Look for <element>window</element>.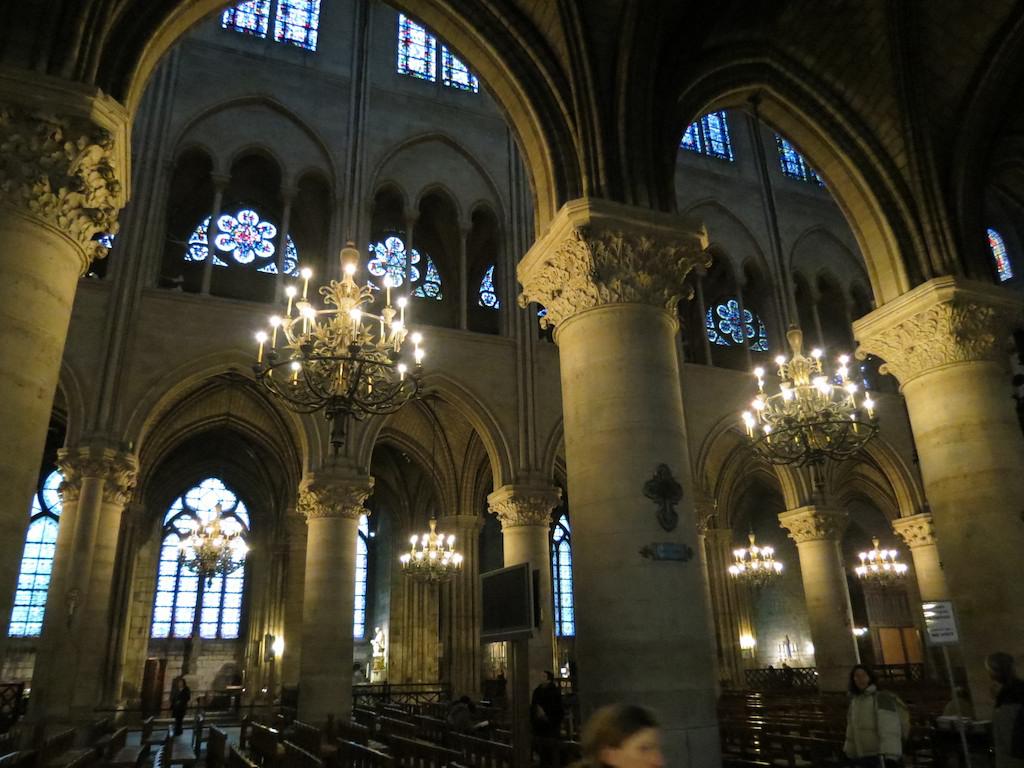
Found: Rect(478, 256, 553, 324).
